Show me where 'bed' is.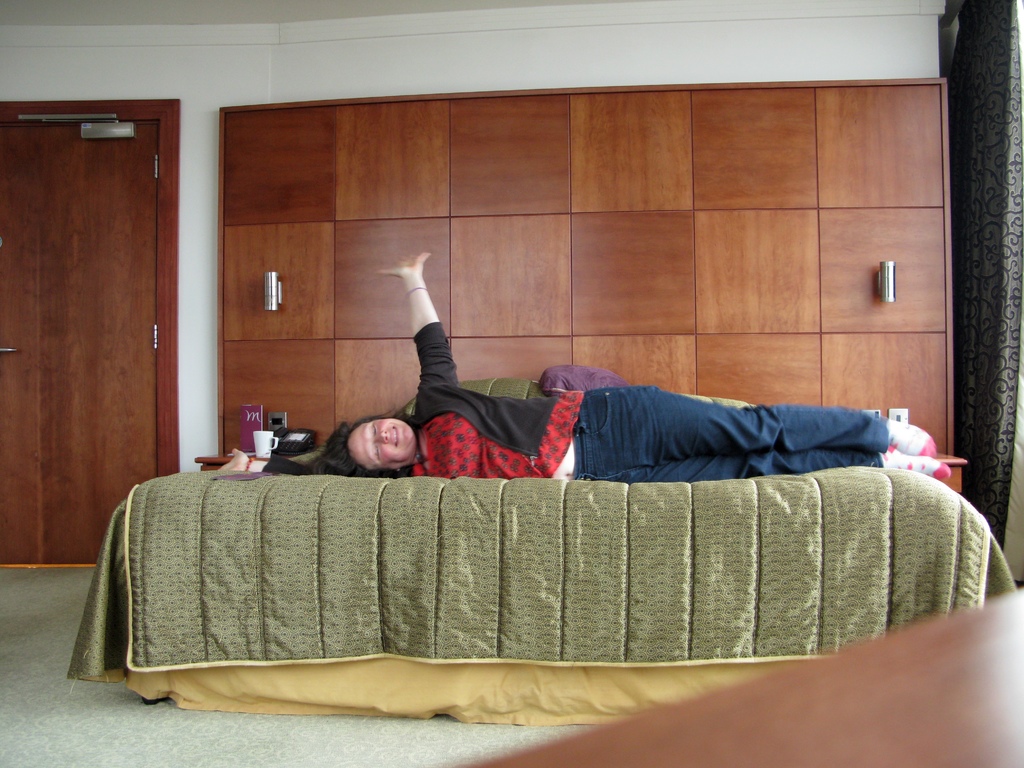
'bed' is at detection(68, 429, 1023, 716).
